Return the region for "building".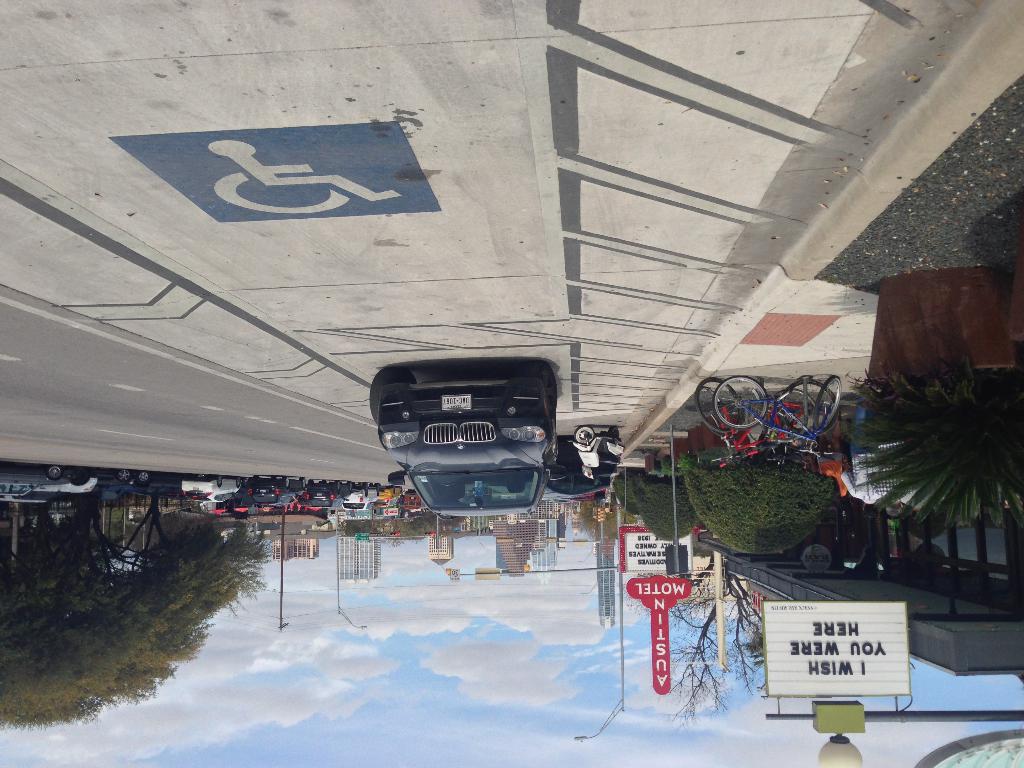
[532, 516, 560, 586].
